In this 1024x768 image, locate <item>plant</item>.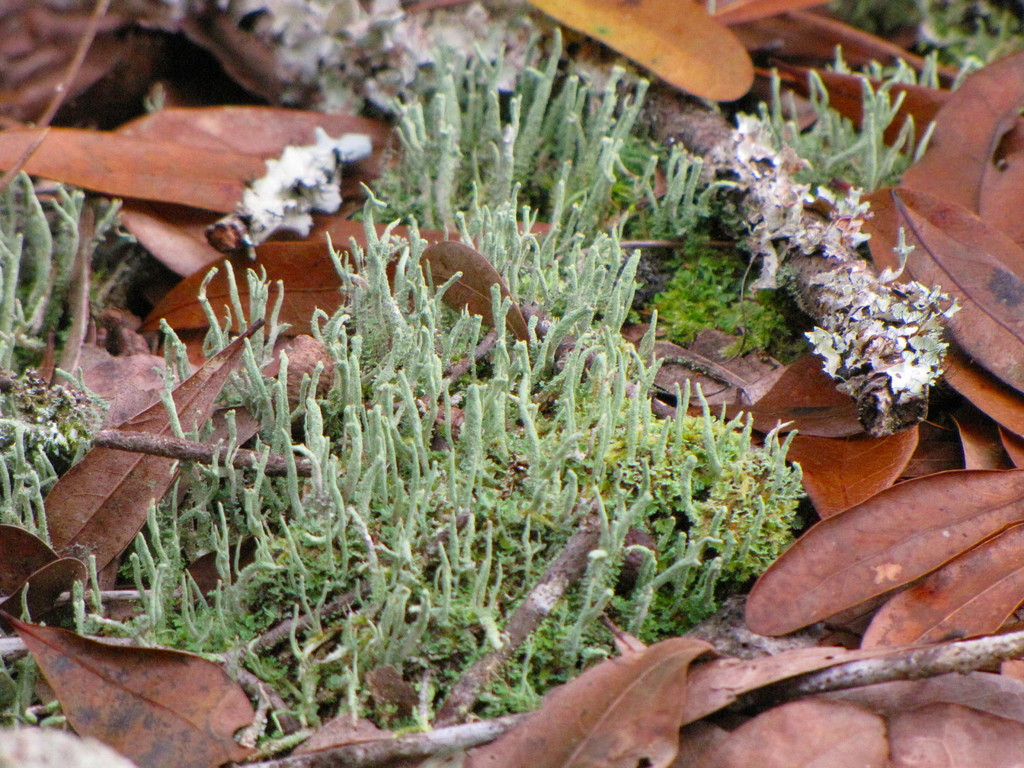
Bounding box: bbox=[0, 149, 167, 734].
